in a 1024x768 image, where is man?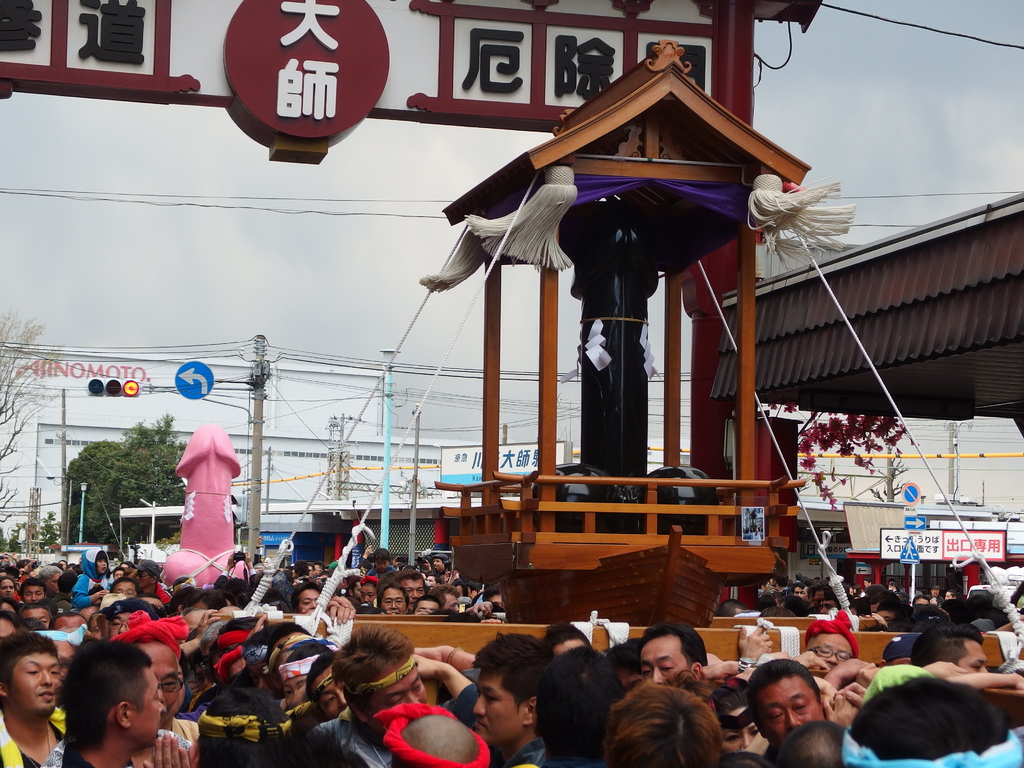
(19,600,51,630).
